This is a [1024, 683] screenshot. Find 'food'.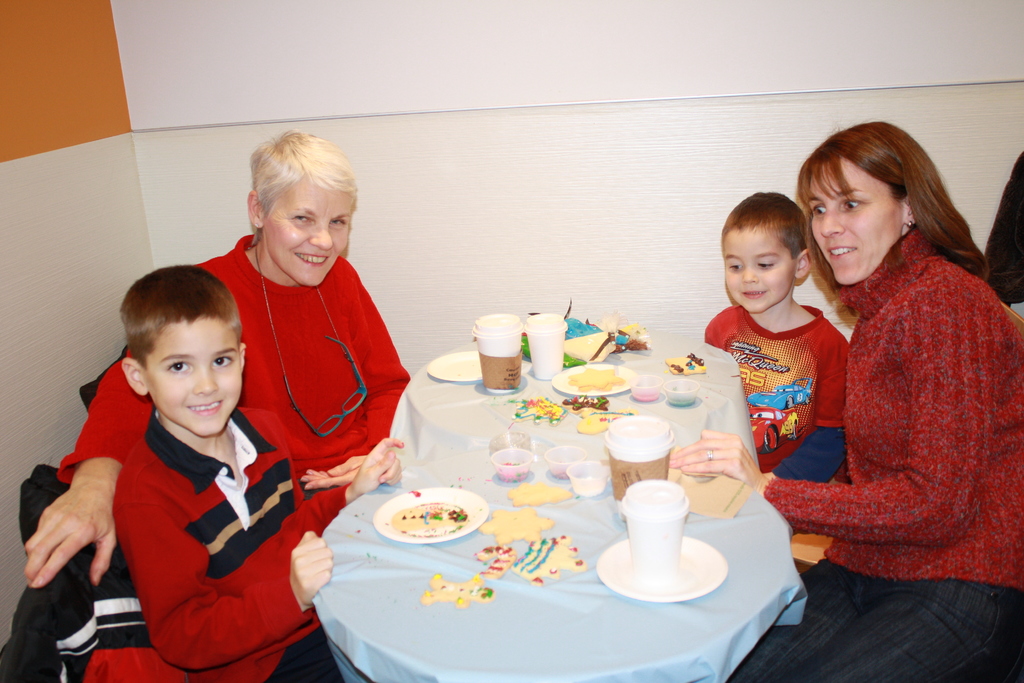
Bounding box: bbox(375, 497, 486, 556).
